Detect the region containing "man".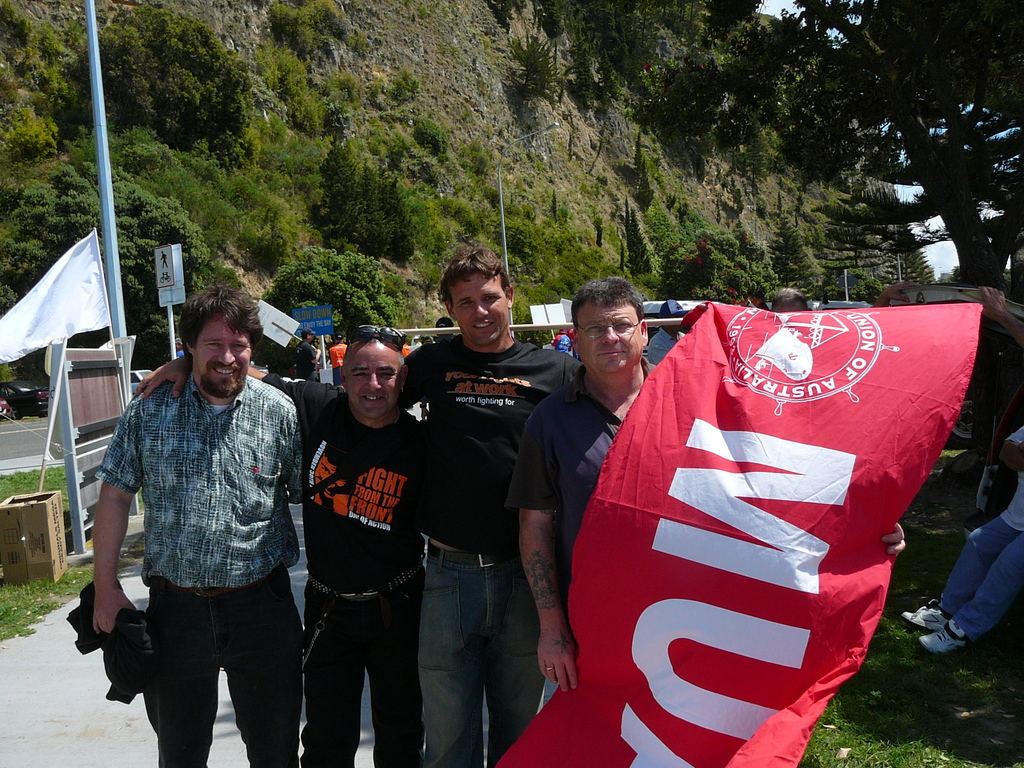
[551, 330, 572, 356].
